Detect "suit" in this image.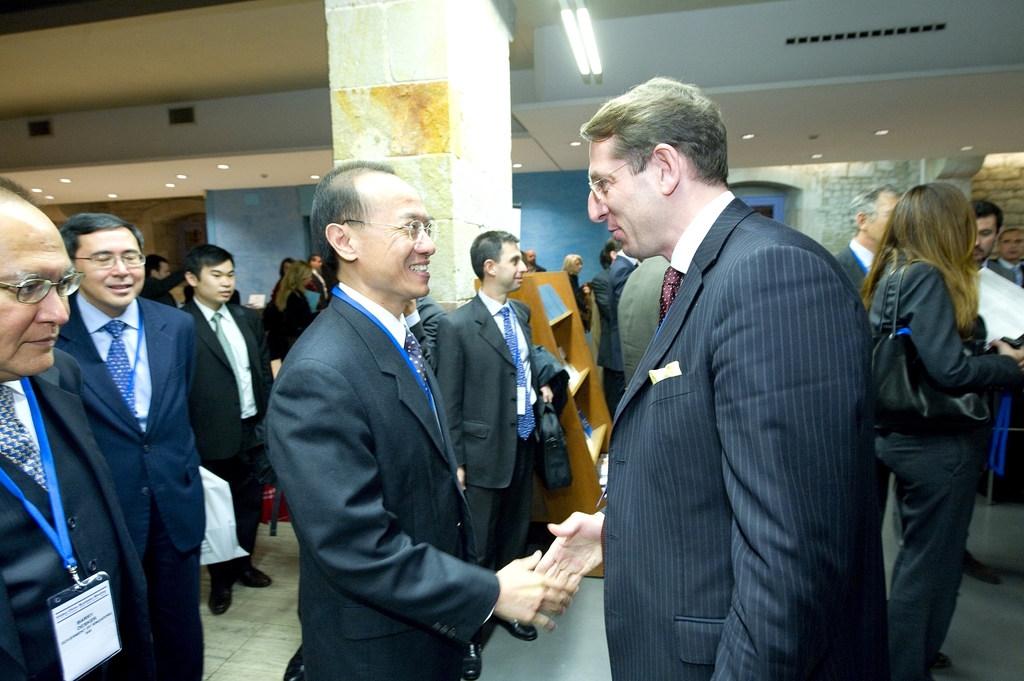
Detection: 310:268:330:300.
